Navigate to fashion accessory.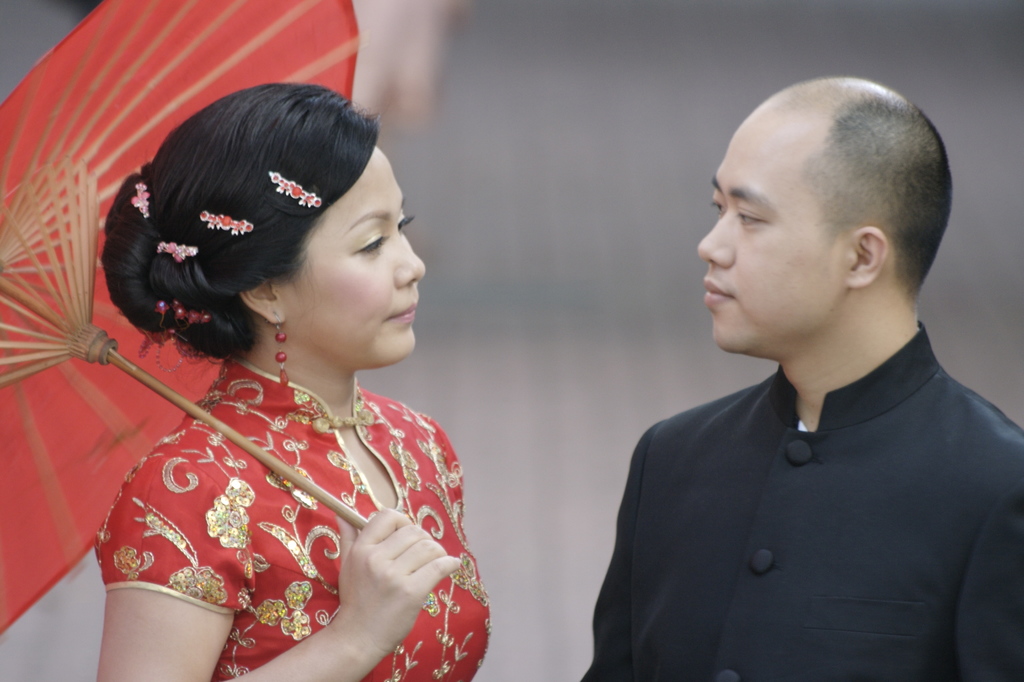
Navigation target: <box>0,0,374,638</box>.
